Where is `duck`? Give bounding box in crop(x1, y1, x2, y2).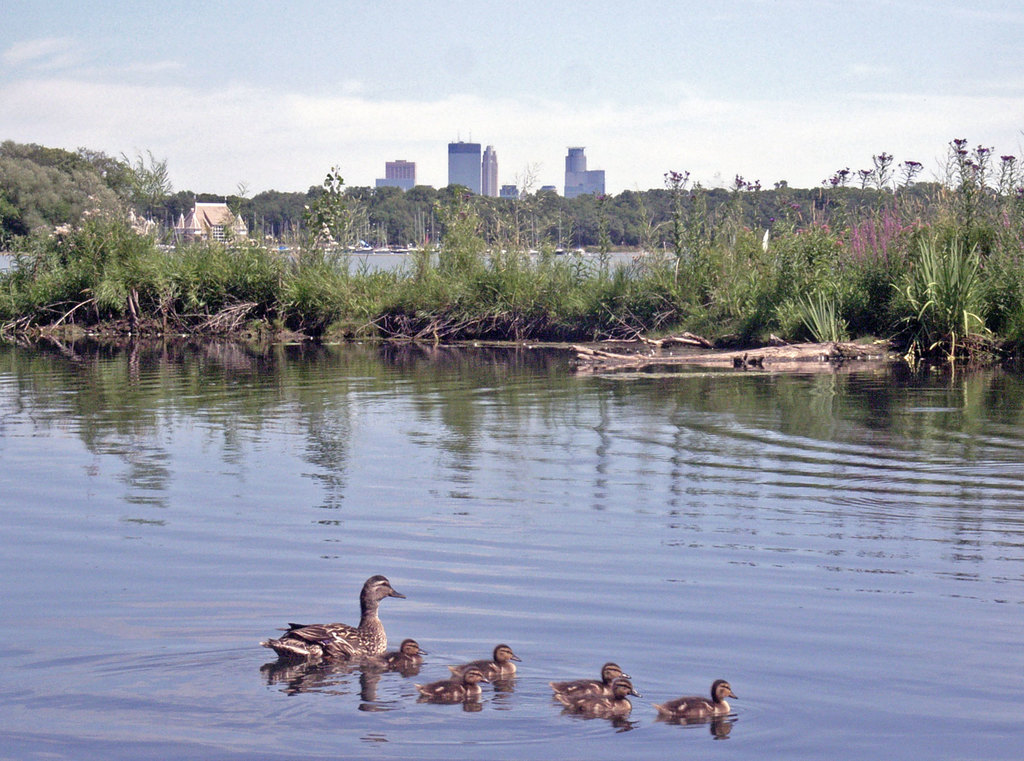
crop(650, 677, 735, 726).
